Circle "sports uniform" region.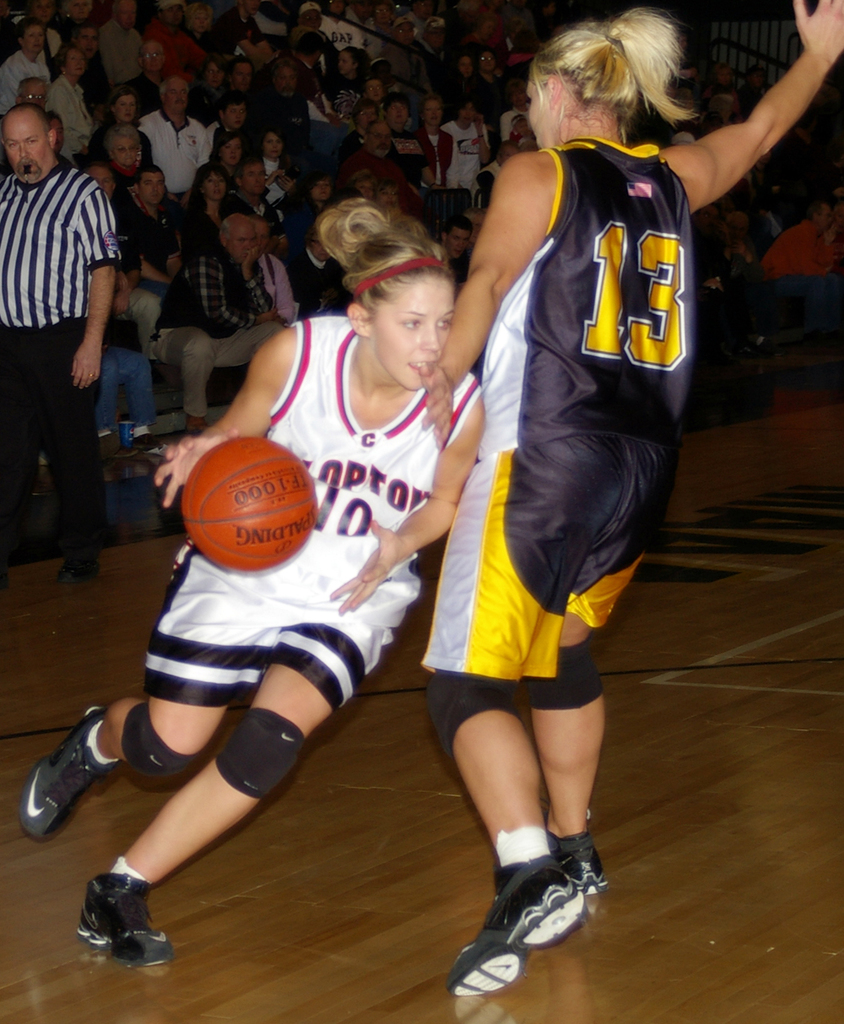
Region: BBox(286, 238, 338, 322).
